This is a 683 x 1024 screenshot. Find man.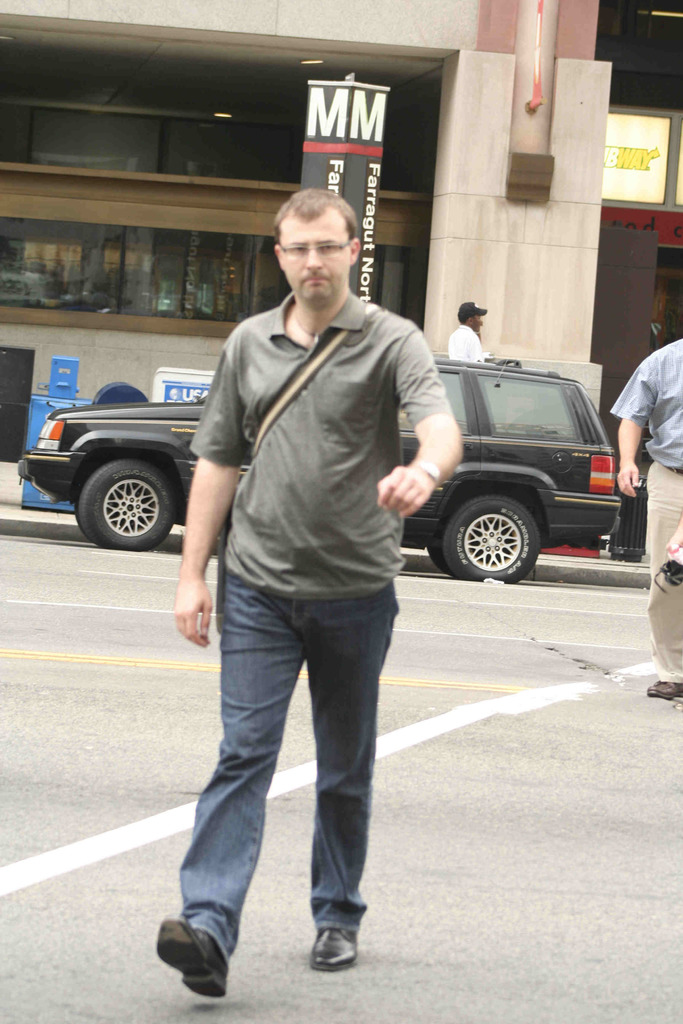
Bounding box: bbox(440, 299, 494, 362).
